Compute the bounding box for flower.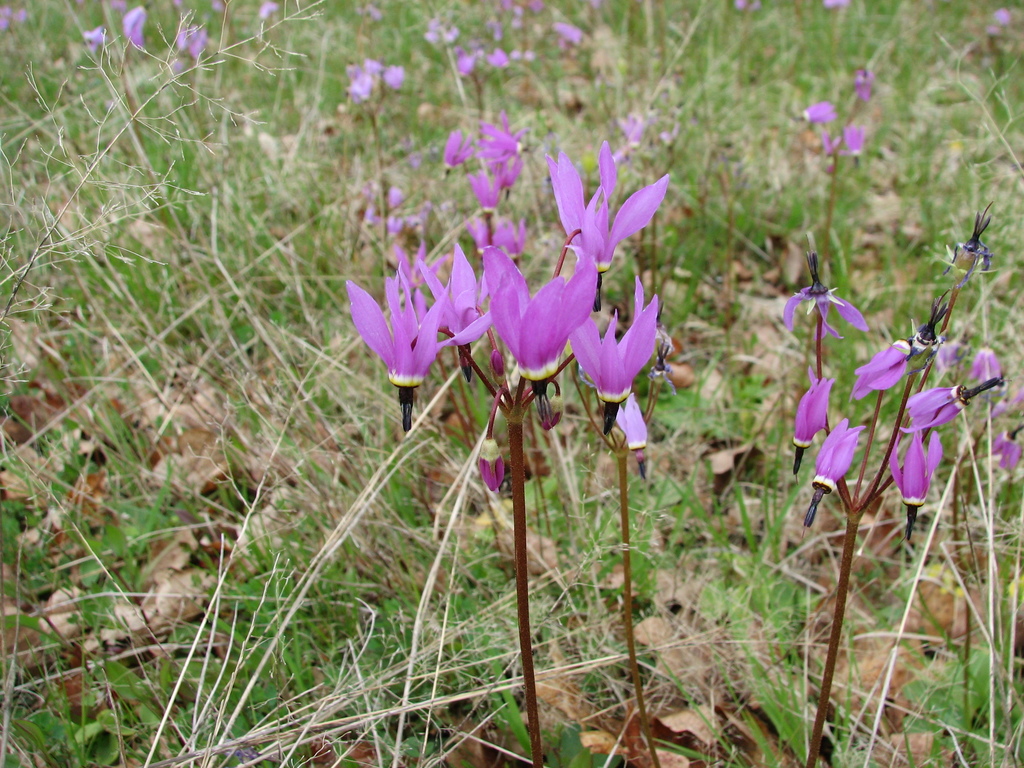
rect(490, 154, 525, 188).
